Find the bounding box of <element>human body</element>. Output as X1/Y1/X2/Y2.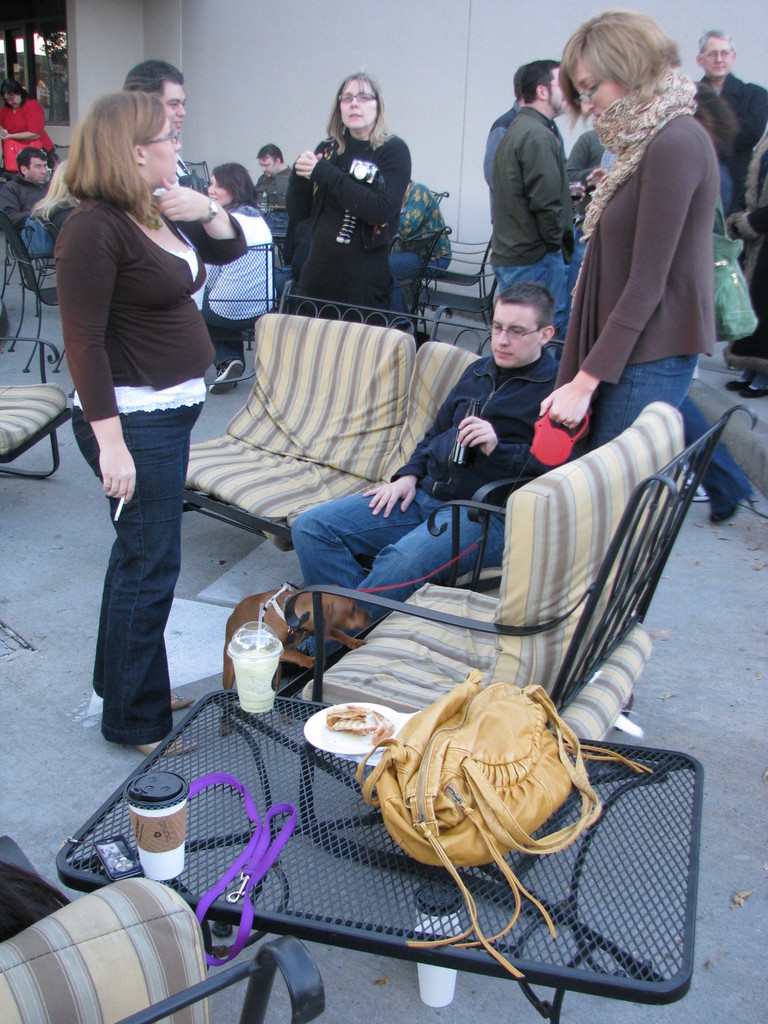
282/74/413/320.
